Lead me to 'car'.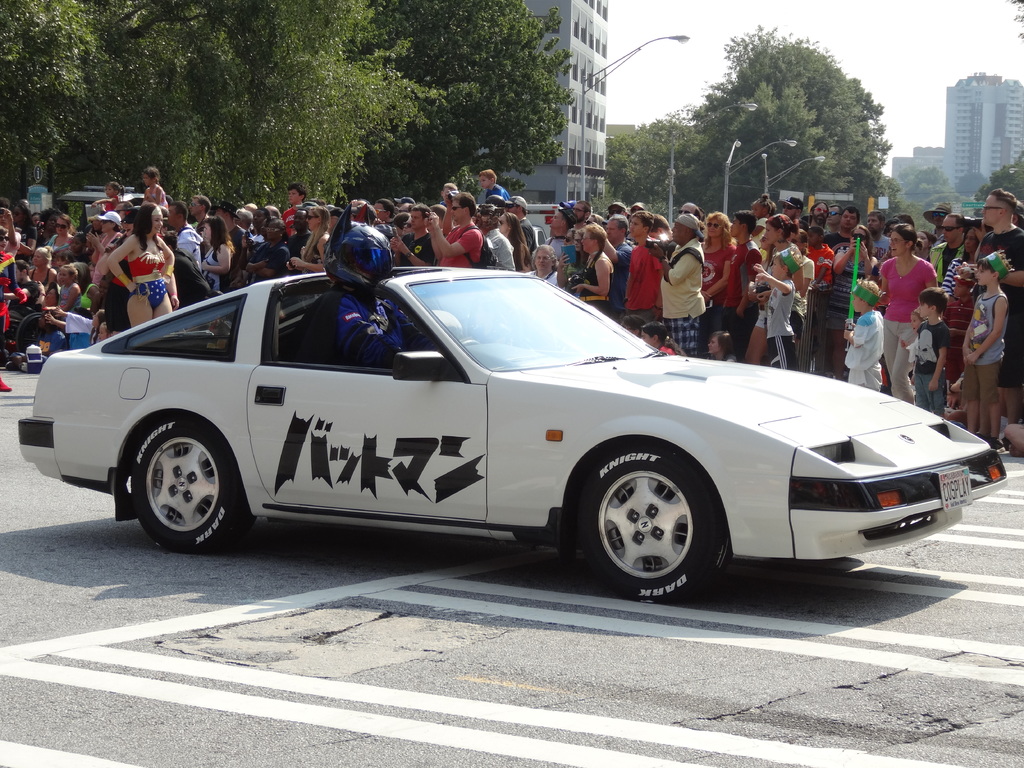
Lead to region(12, 264, 1007, 606).
